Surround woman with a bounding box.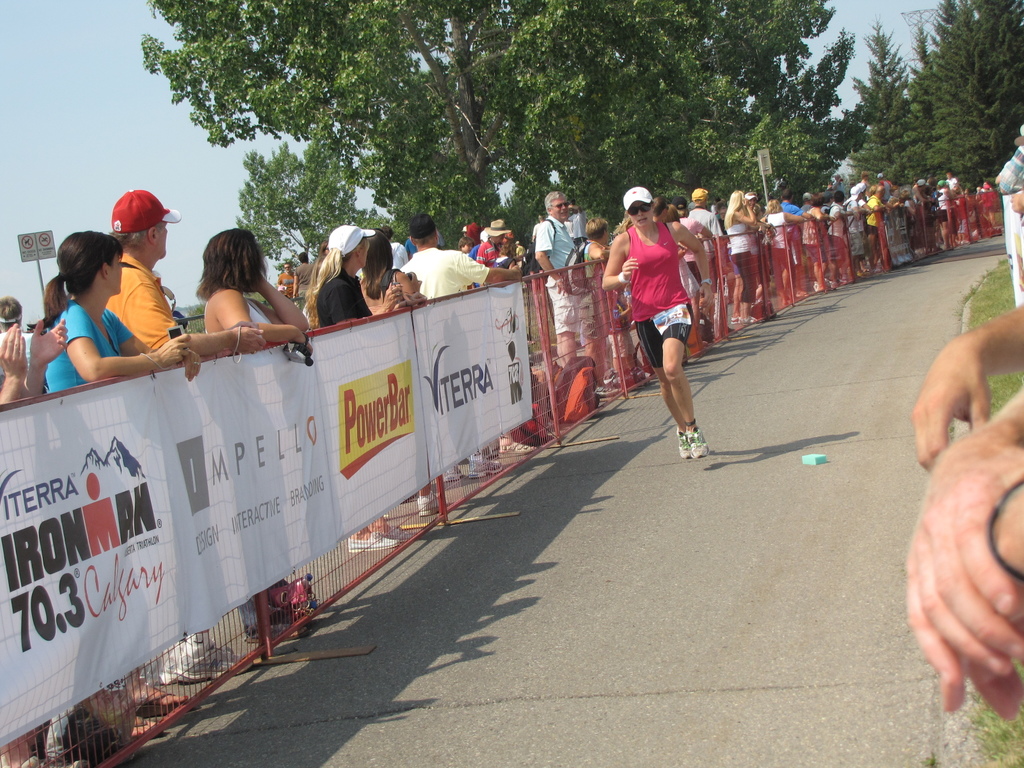
bbox(803, 195, 835, 294).
